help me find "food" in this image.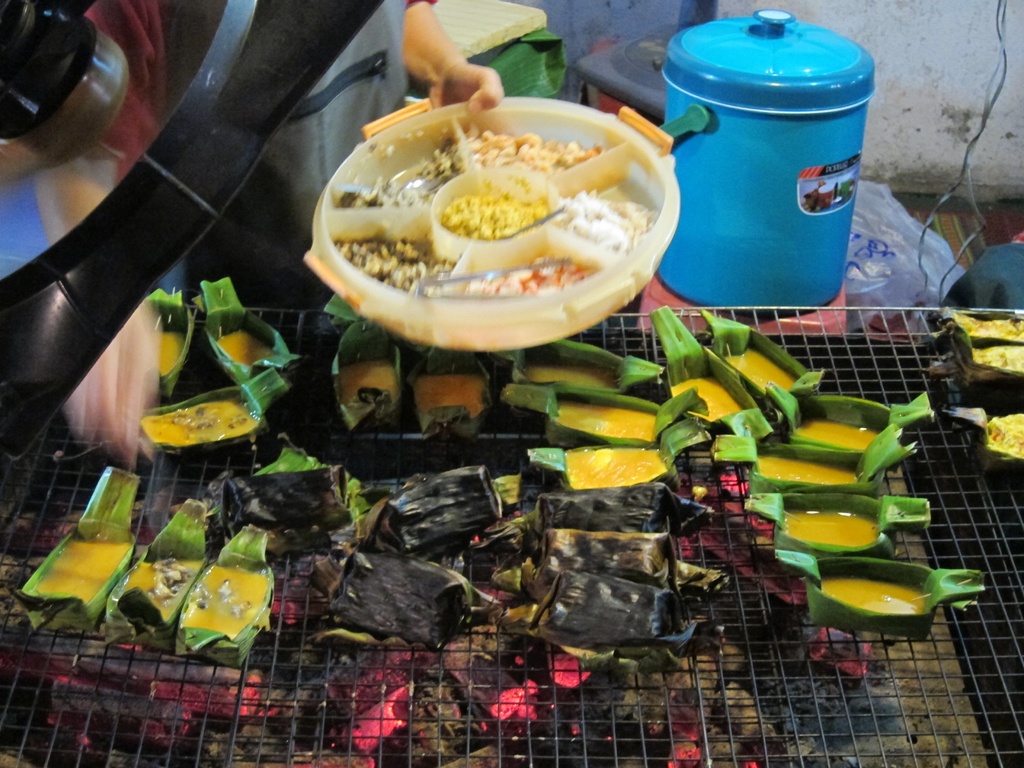
Found it: 563 447 666 490.
